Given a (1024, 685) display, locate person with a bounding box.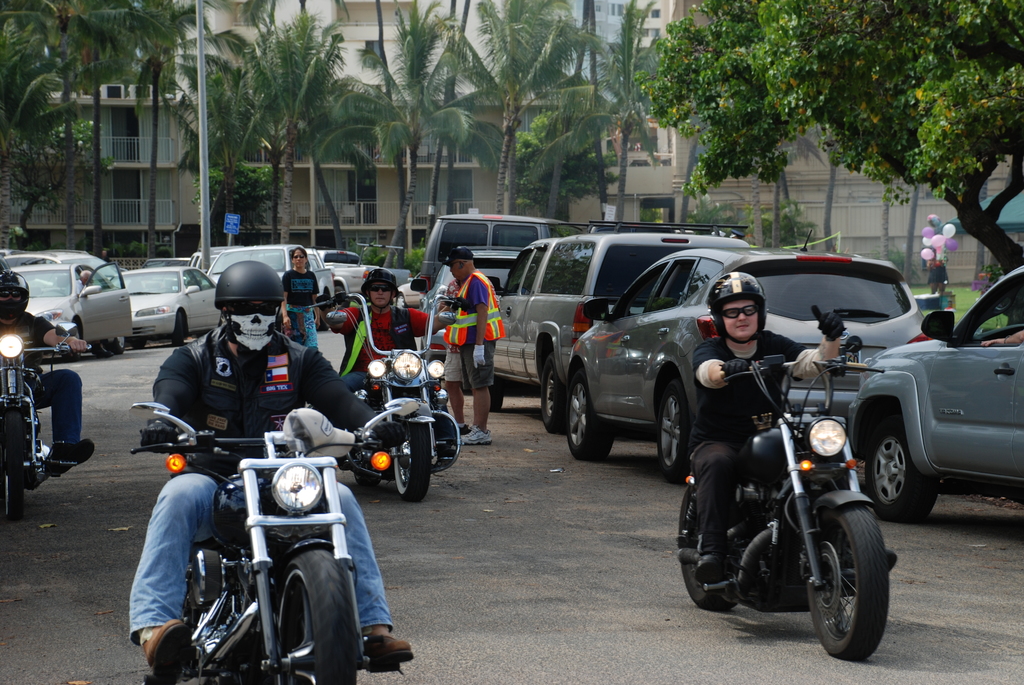
Located: locate(977, 319, 1023, 349).
